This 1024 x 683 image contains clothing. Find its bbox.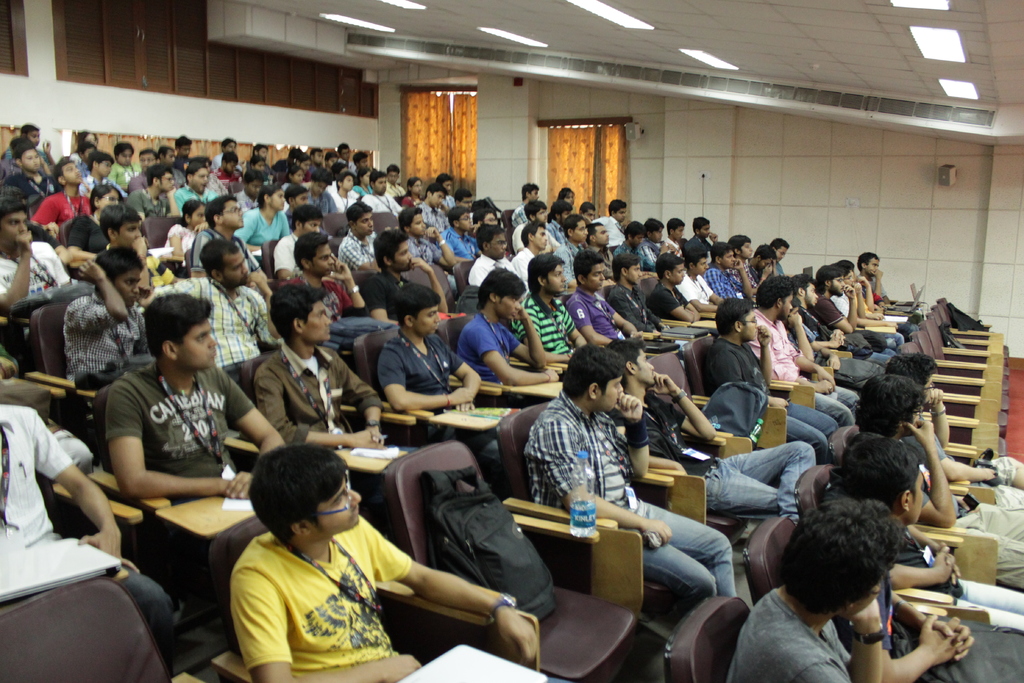
[left=674, top=234, right=694, bottom=264].
